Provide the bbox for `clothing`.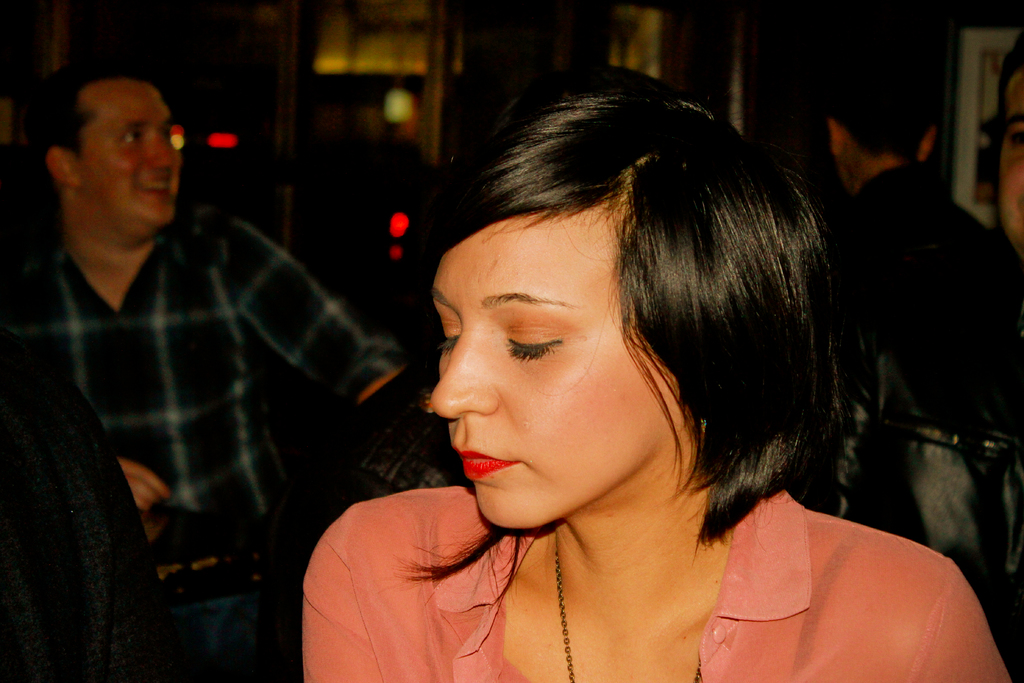
bbox=(821, 165, 1023, 682).
